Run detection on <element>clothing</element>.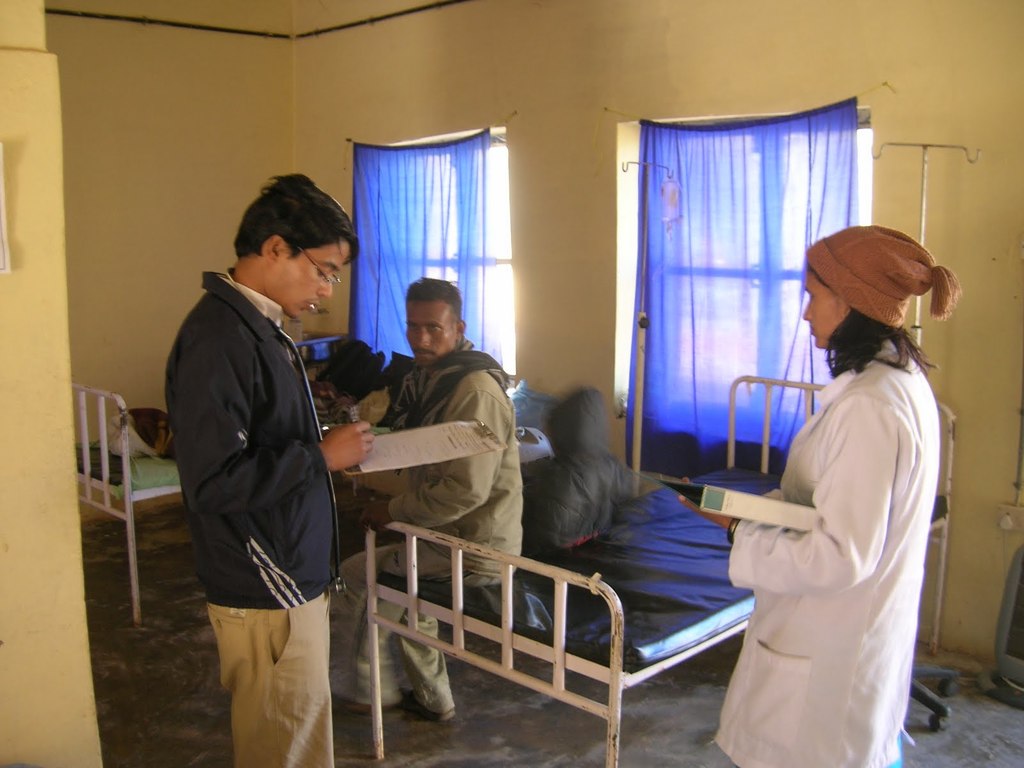
Result: {"left": 326, "top": 331, "right": 519, "bottom": 726}.
